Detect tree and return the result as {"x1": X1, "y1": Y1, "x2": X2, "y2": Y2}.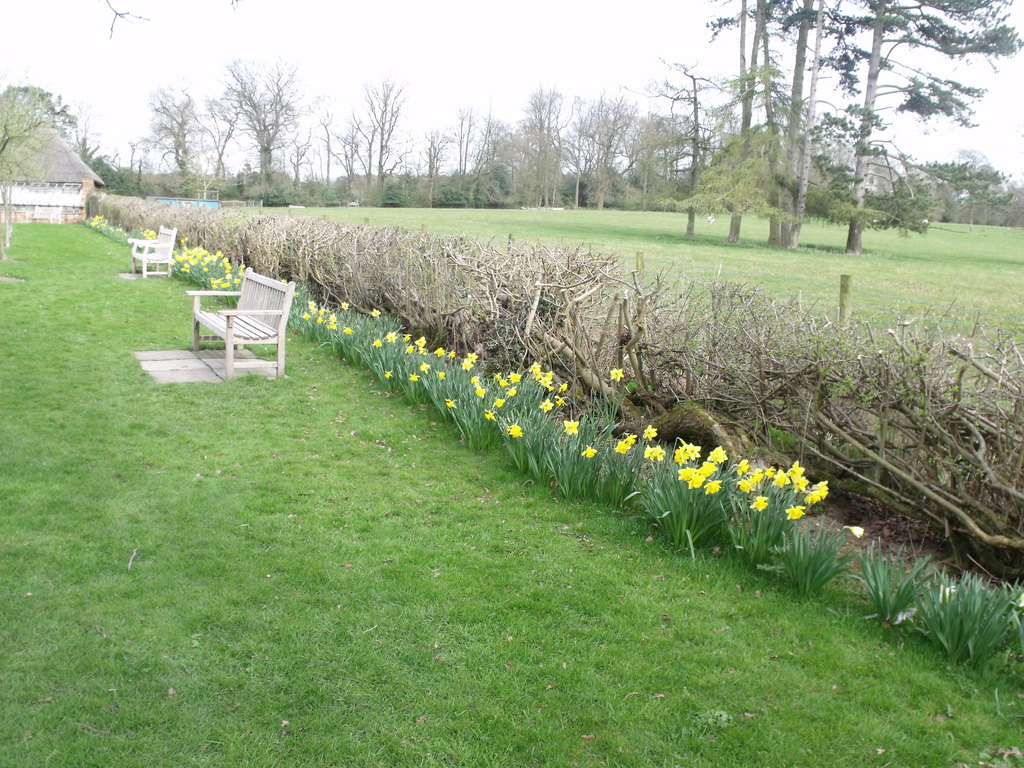
{"x1": 477, "y1": 76, "x2": 581, "y2": 209}.
